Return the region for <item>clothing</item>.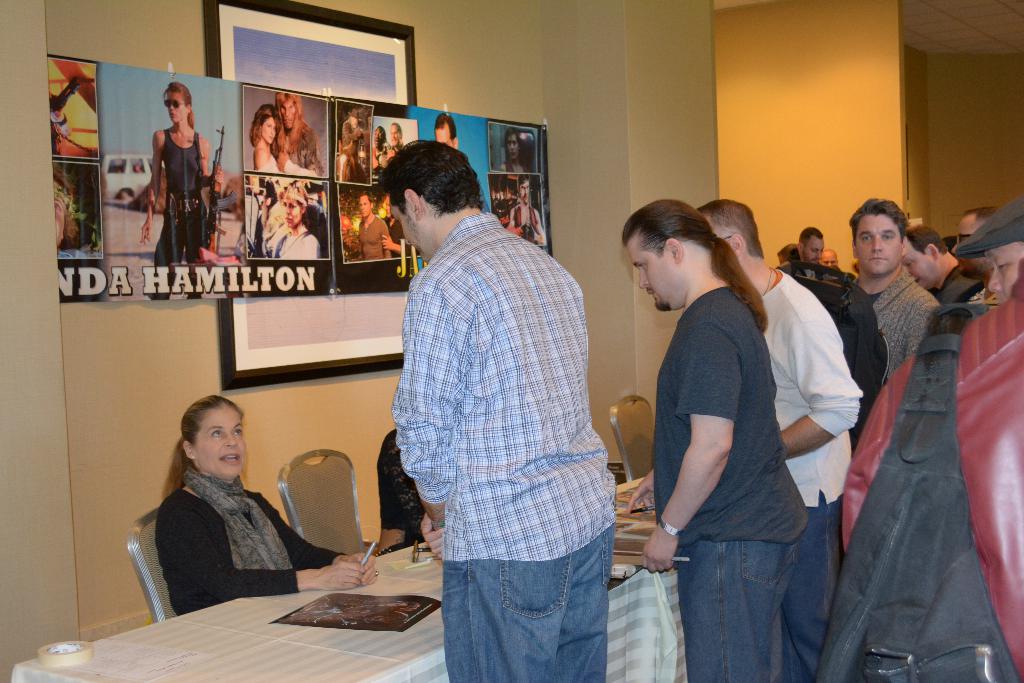
[left=501, top=157, right=529, bottom=173].
